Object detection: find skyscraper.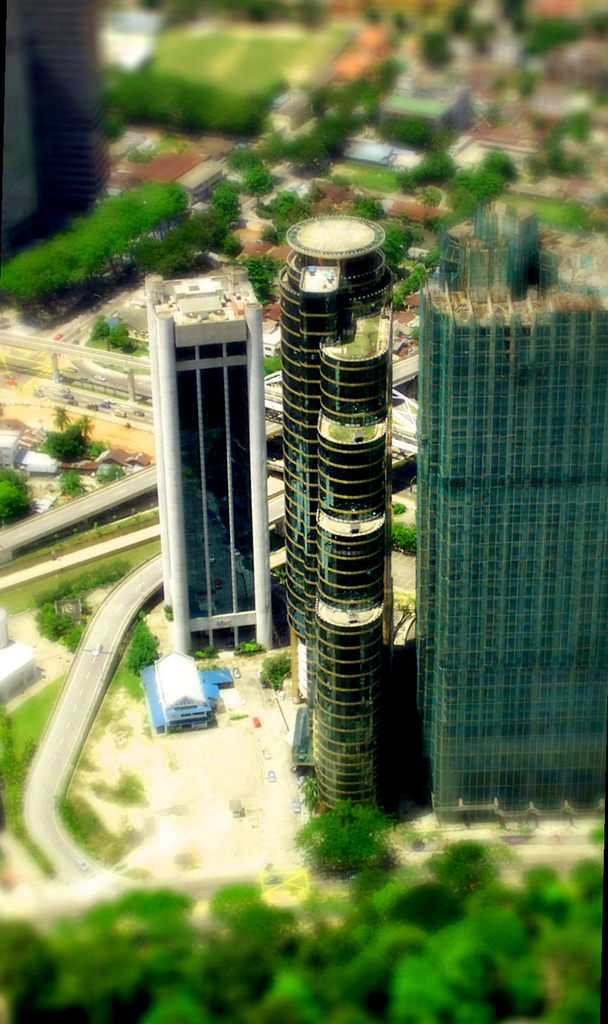
box(268, 210, 399, 819).
